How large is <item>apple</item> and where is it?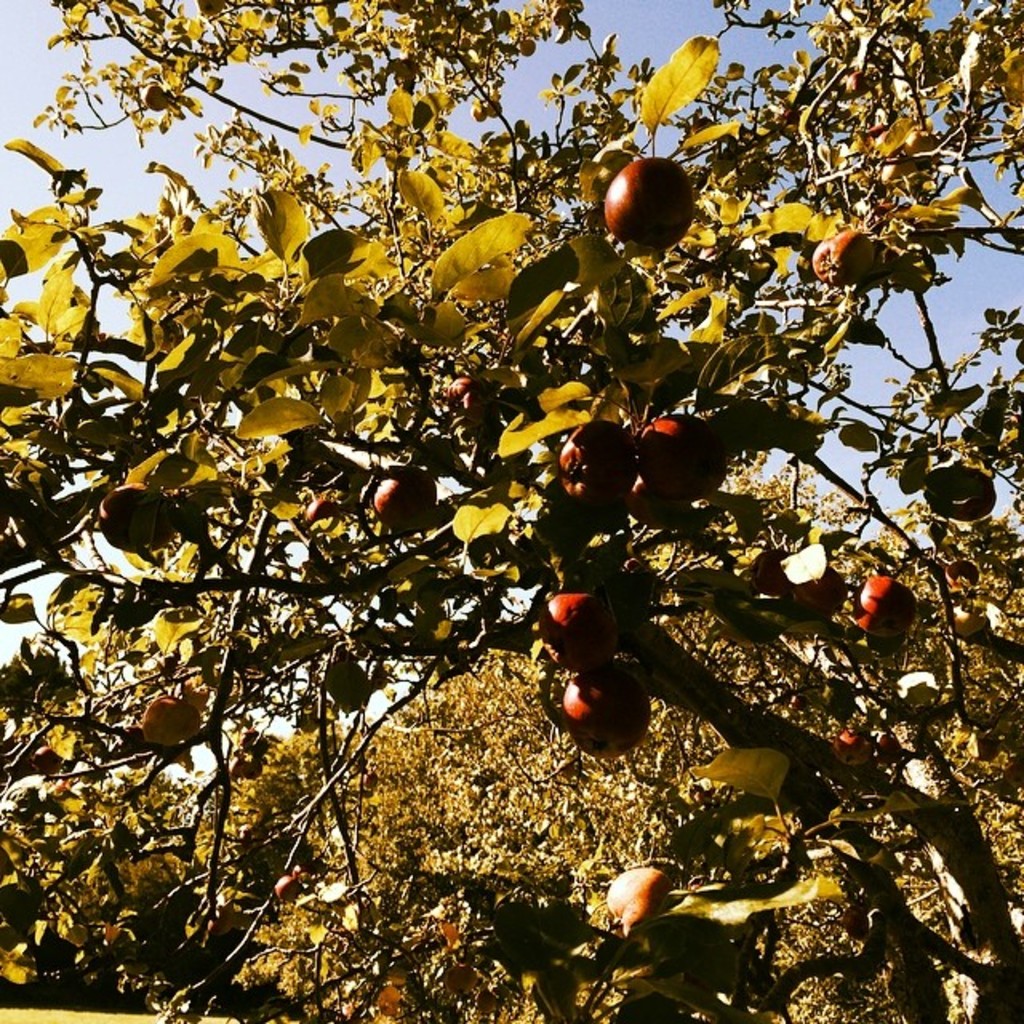
Bounding box: [left=293, top=864, right=310, bottom=880].
